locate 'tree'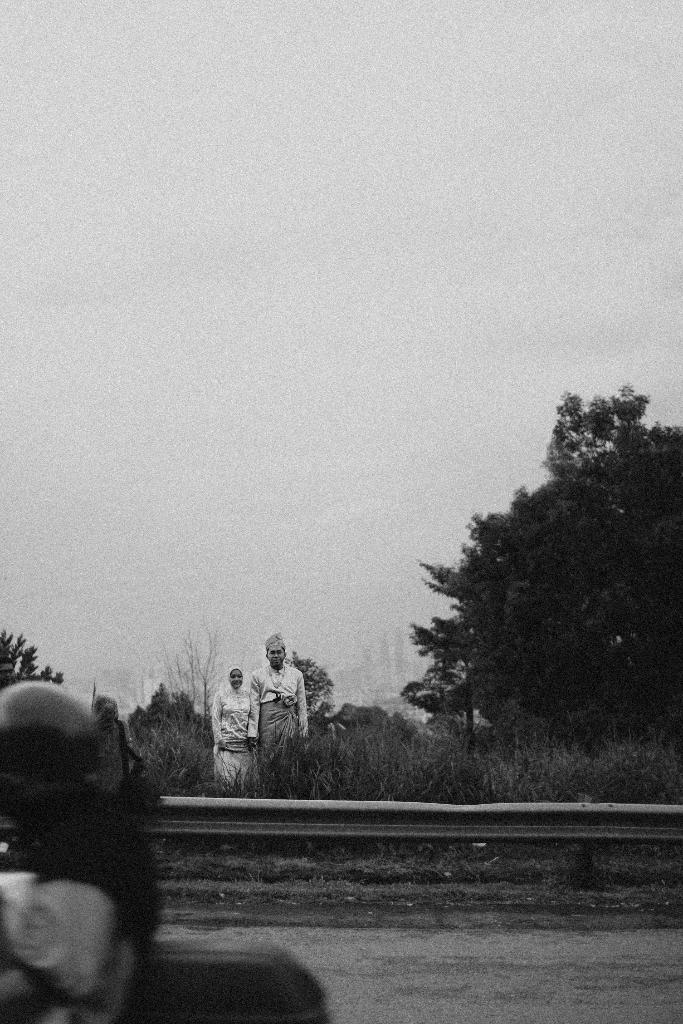
bbox=[400, 376, 656, 742]
